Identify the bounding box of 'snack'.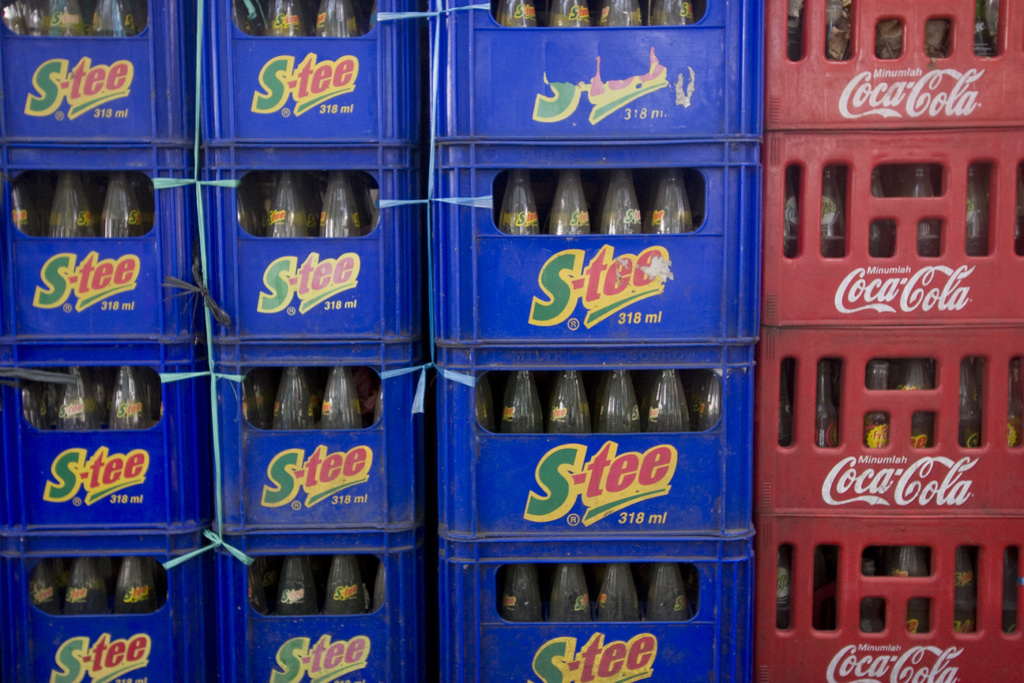
5,1,150,37.
